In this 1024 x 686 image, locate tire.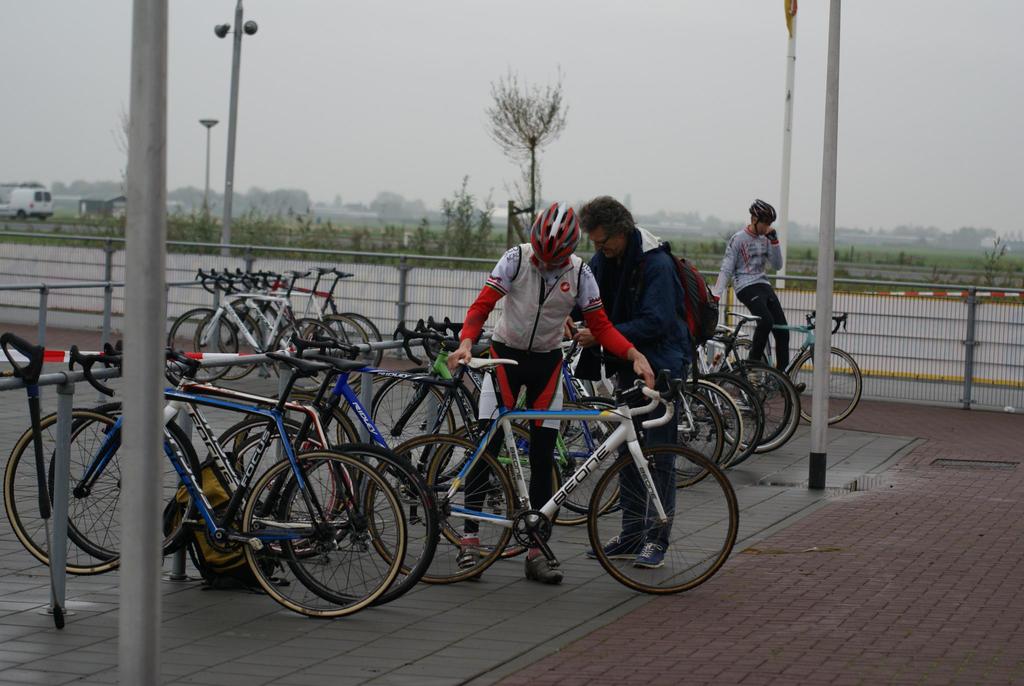
Bounding box: pyautogui.locateOnScreen(790, 348, 863, 424).
